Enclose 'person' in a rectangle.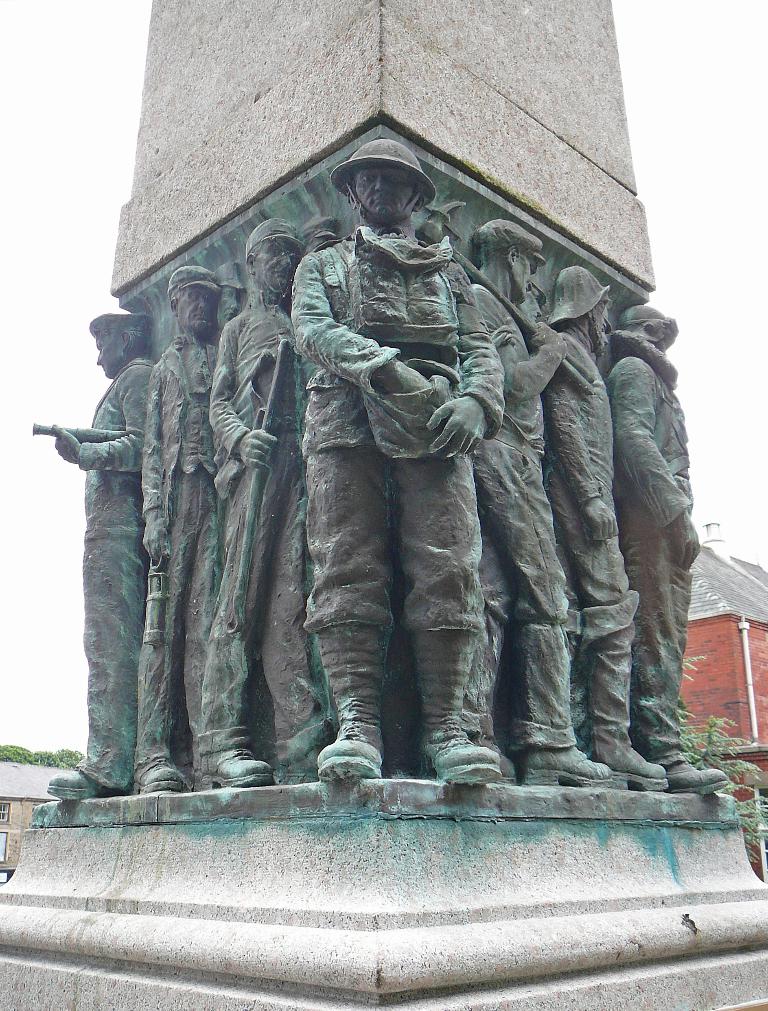
bbox=[121, 250, 240, 794].
